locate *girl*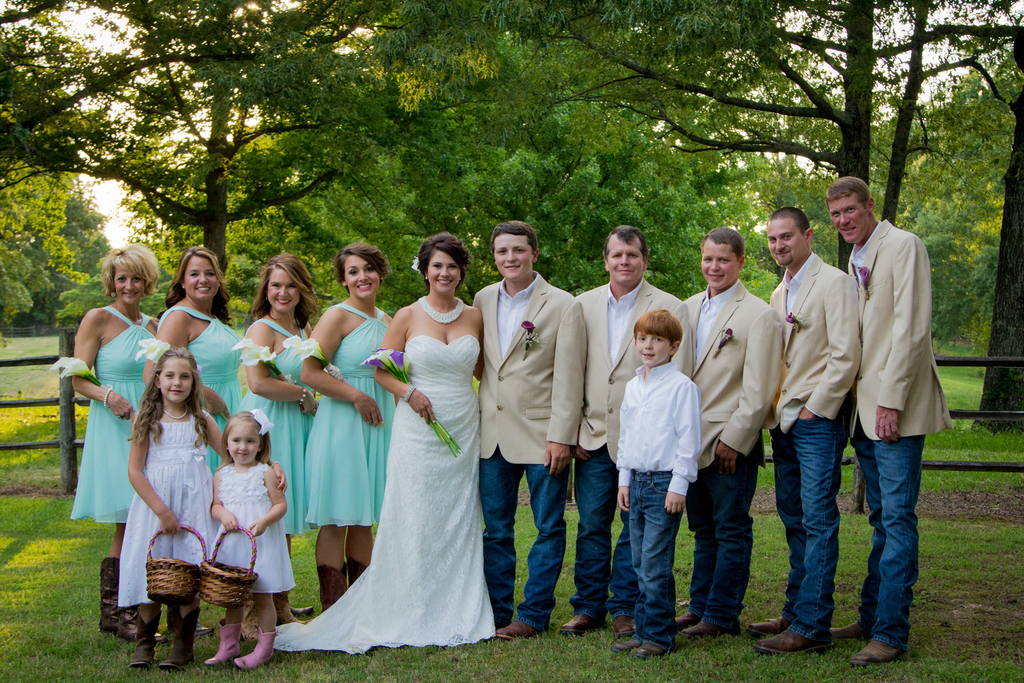
locate(120, 349, 285, 668)
